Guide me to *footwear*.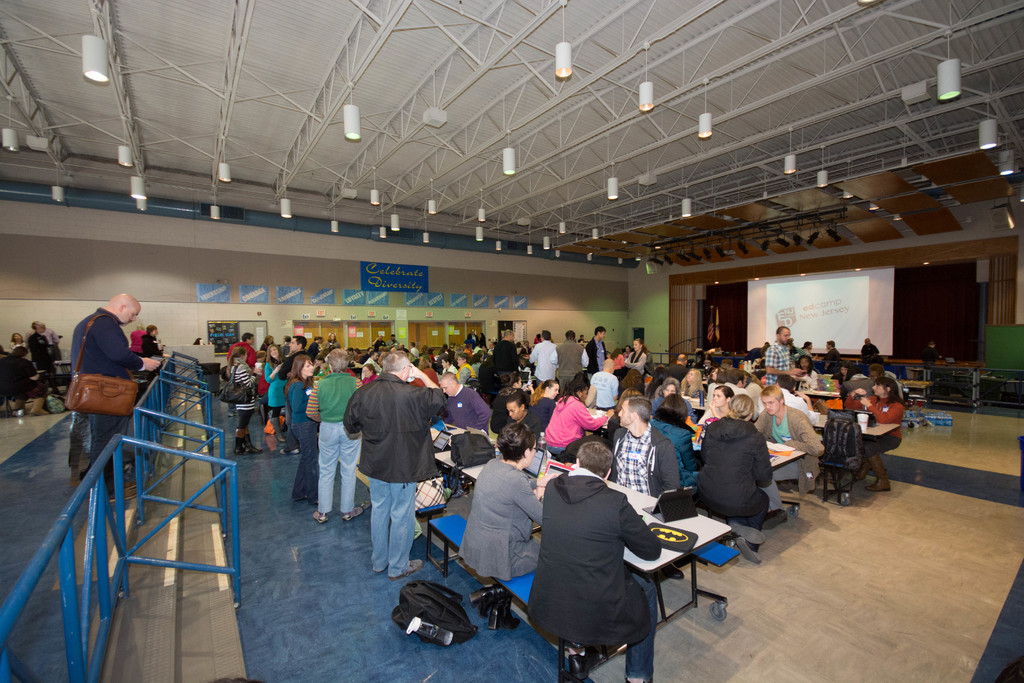
Guidance: x1=246 y1=431 x2=262 y2=450.
